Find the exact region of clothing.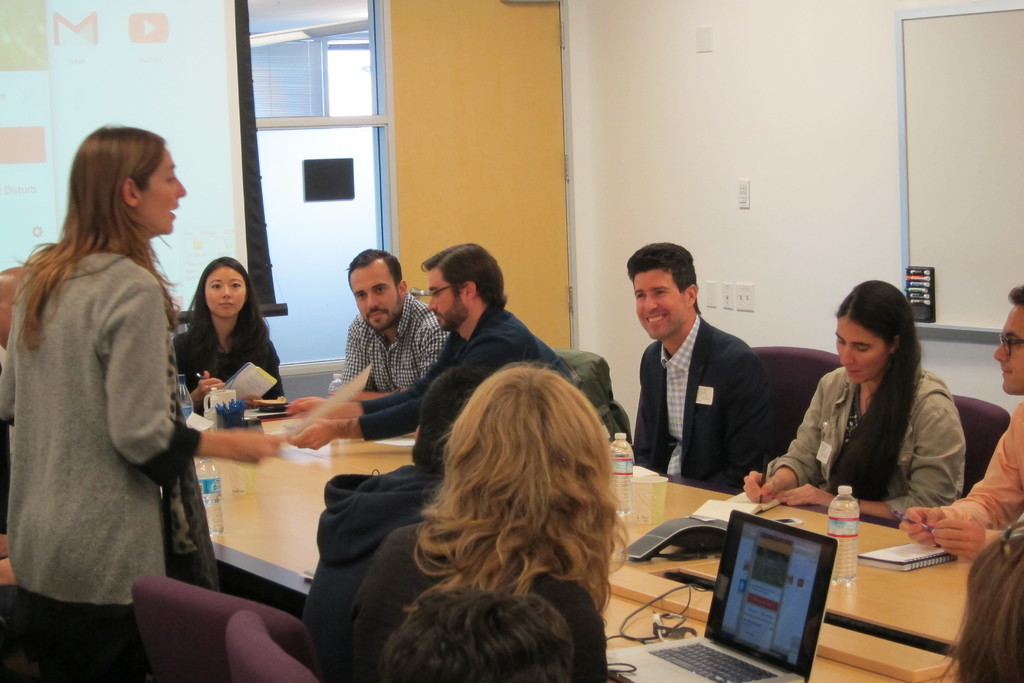
Exact region: BBox(346, 514, 610, 682).
